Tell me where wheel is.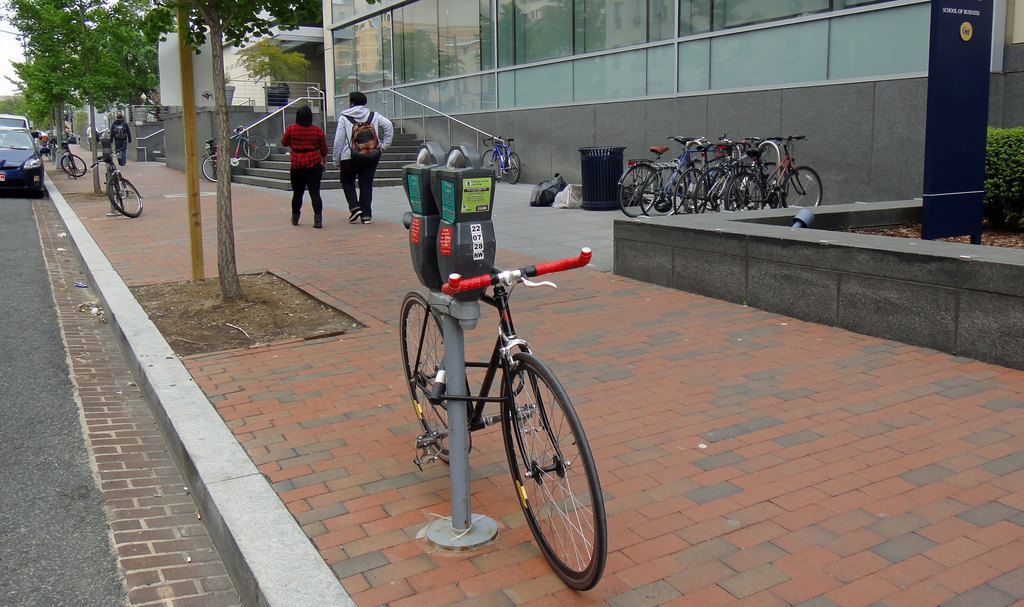
wheel is at region(691, 165, 734, 210).
